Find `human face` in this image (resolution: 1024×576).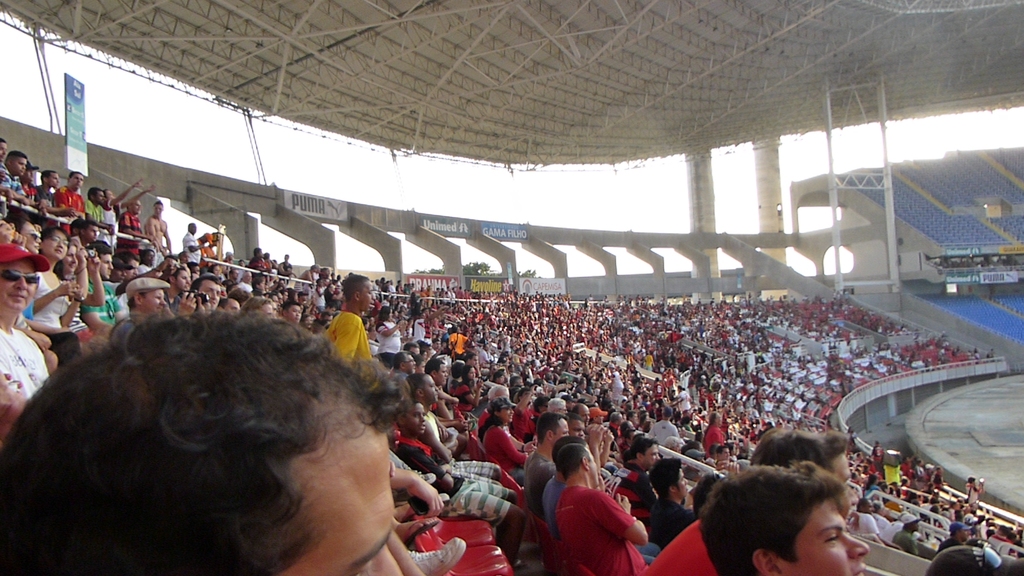
[829, 451, 859, 507].
